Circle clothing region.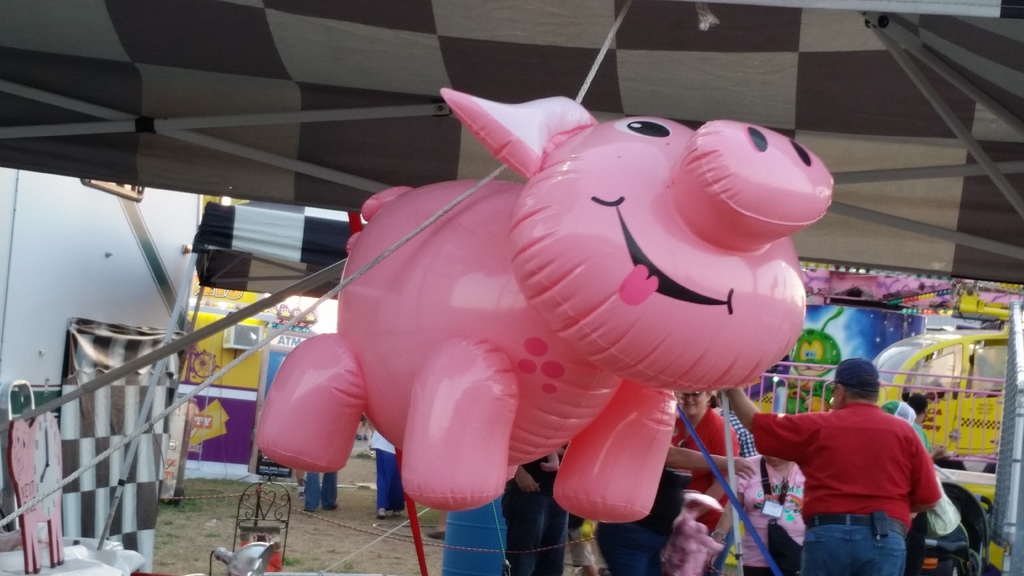
Region: box(770, 384, 953, 554).
